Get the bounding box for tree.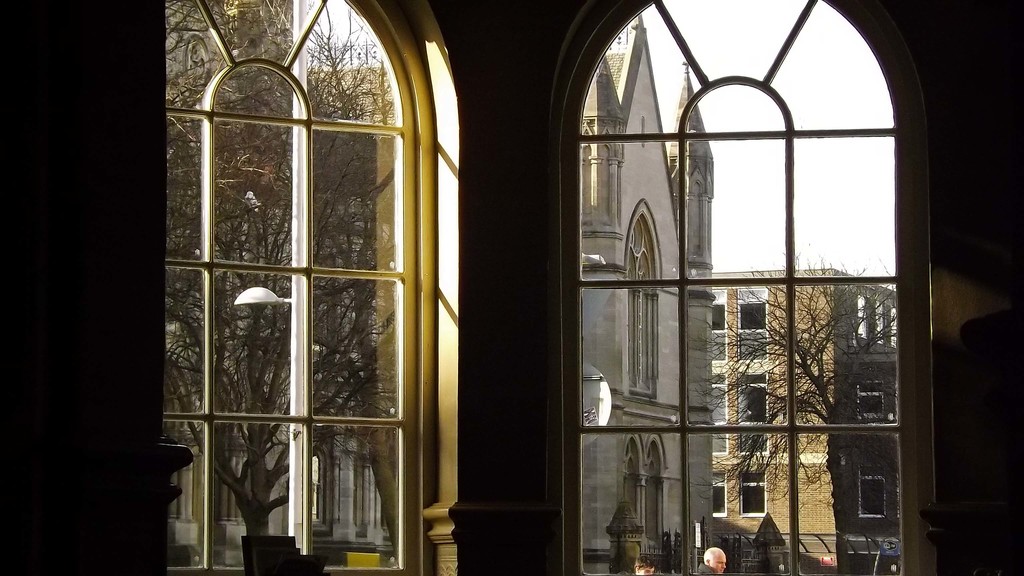
left=688, top=247, right=897, bottom=575.
